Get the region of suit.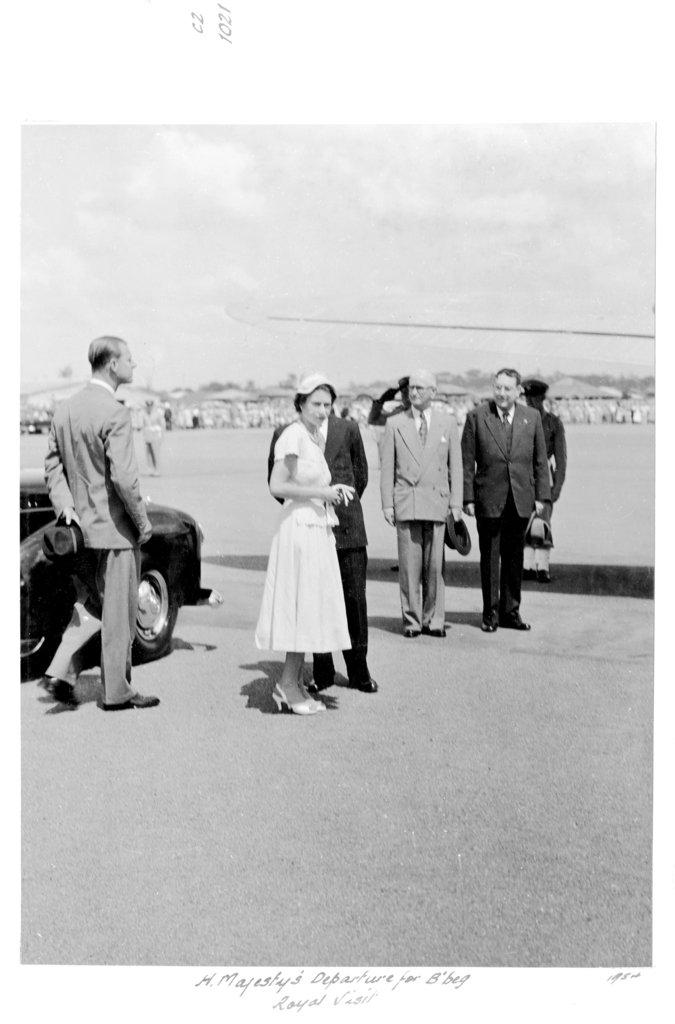
x1=46, y1=376, x2=149, y2=709.
